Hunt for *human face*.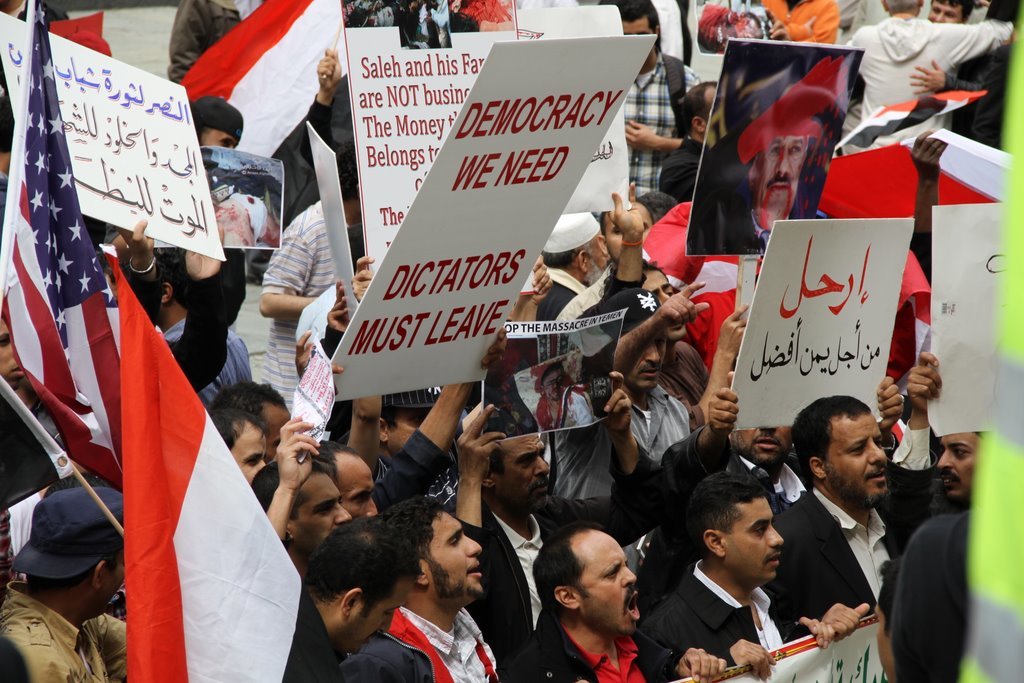
Hunted down at {"x1": 735, "y1": 432, "x2": 793, "y2": 467}.
